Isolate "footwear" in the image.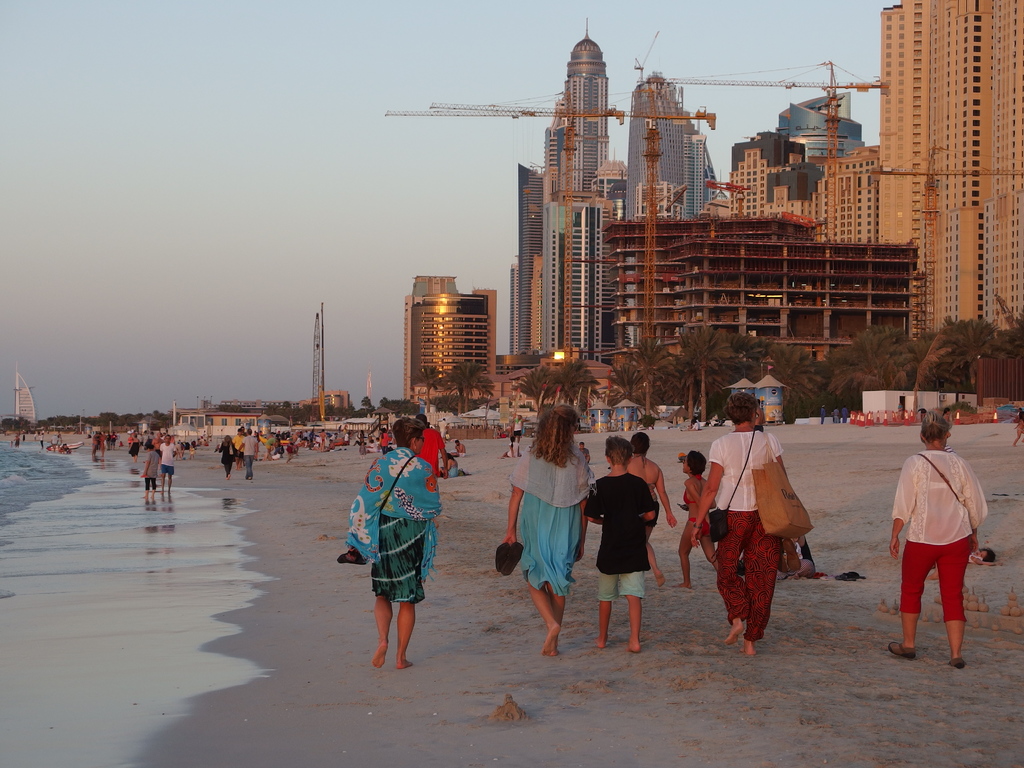
Isolated region: l=499, t=541, r=525, b=577.
